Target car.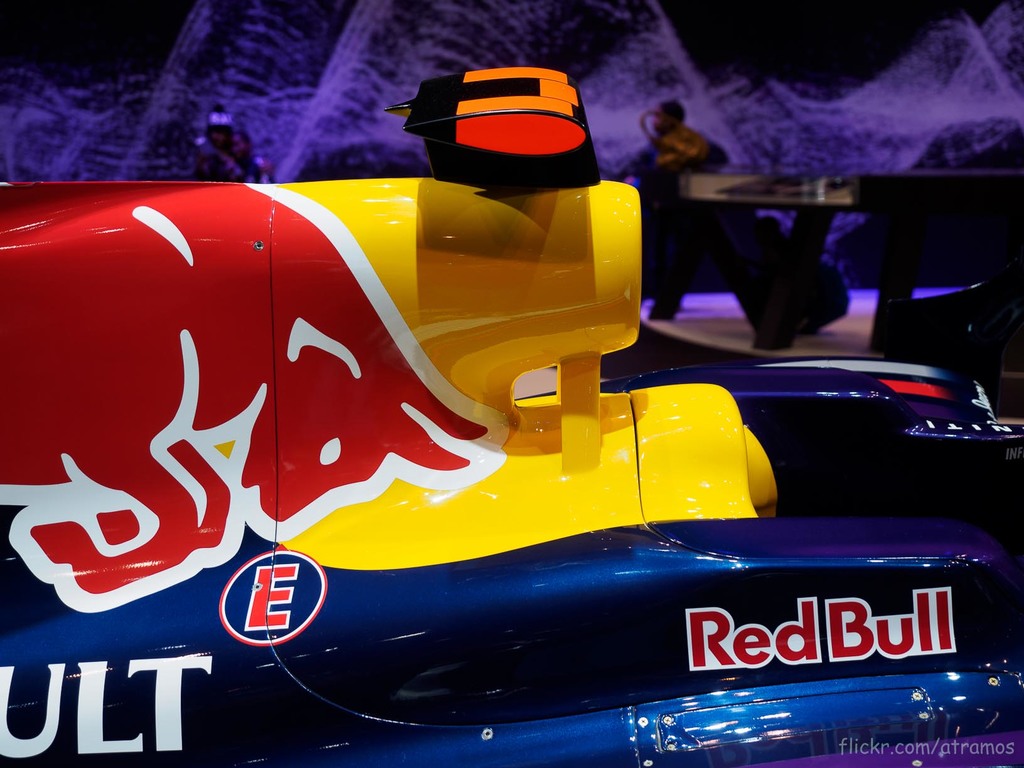
Target region: bbox=[0, 50, 1023, 767].
